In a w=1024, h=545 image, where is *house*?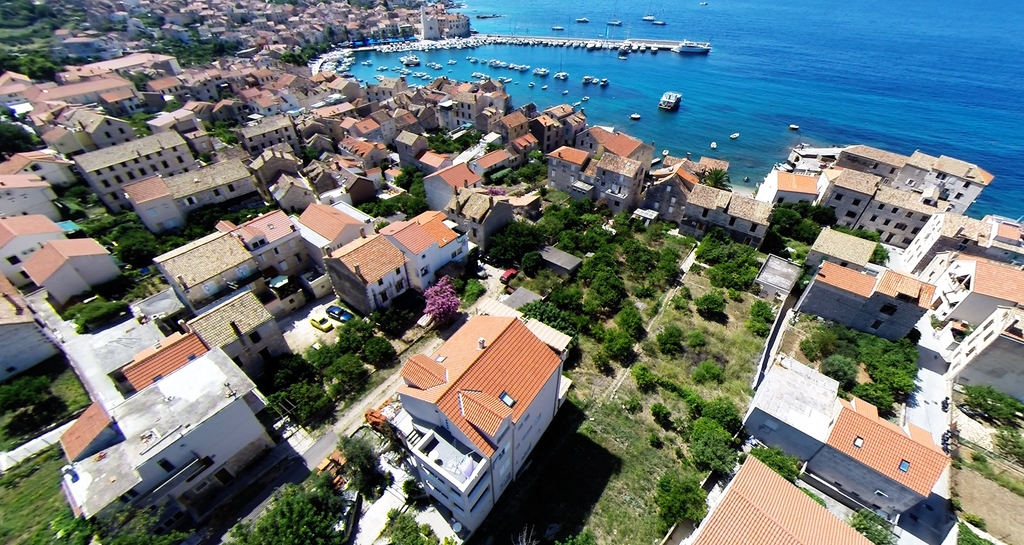
<region>790, 268, 937, 345</region>.
